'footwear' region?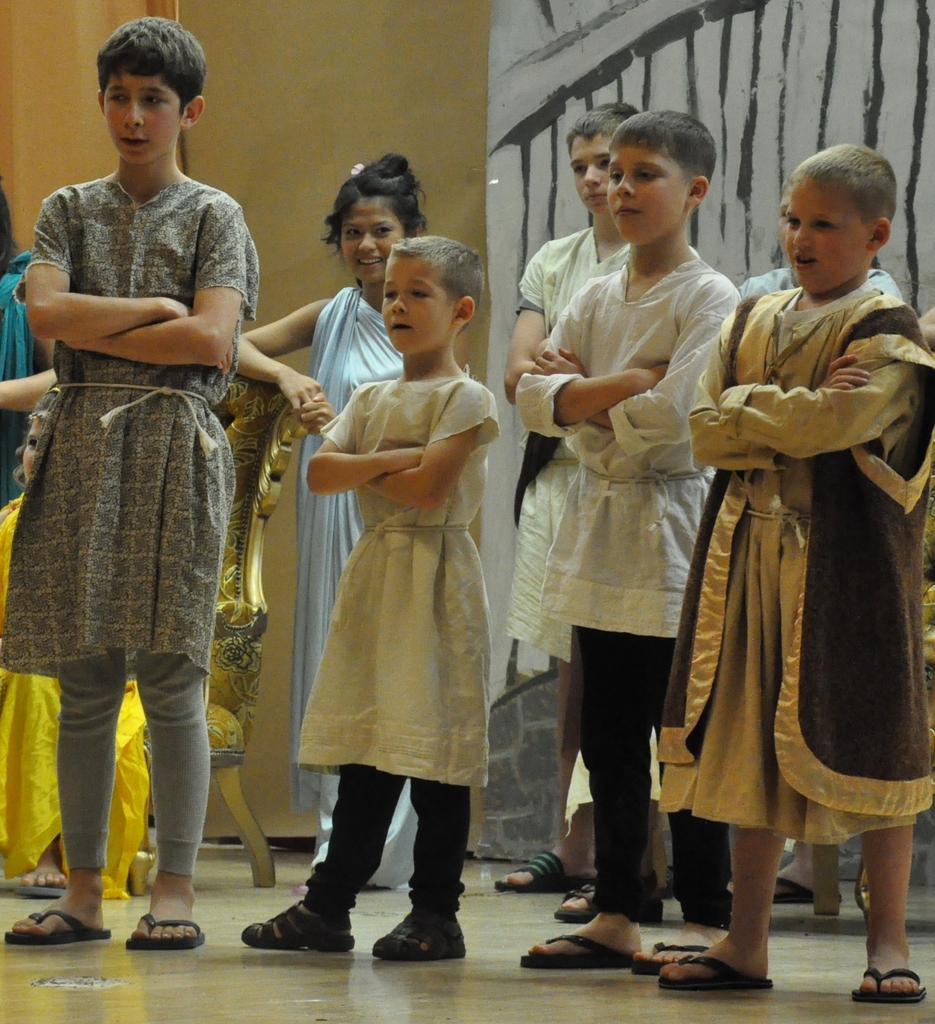
(125, 911, 207, 947)
